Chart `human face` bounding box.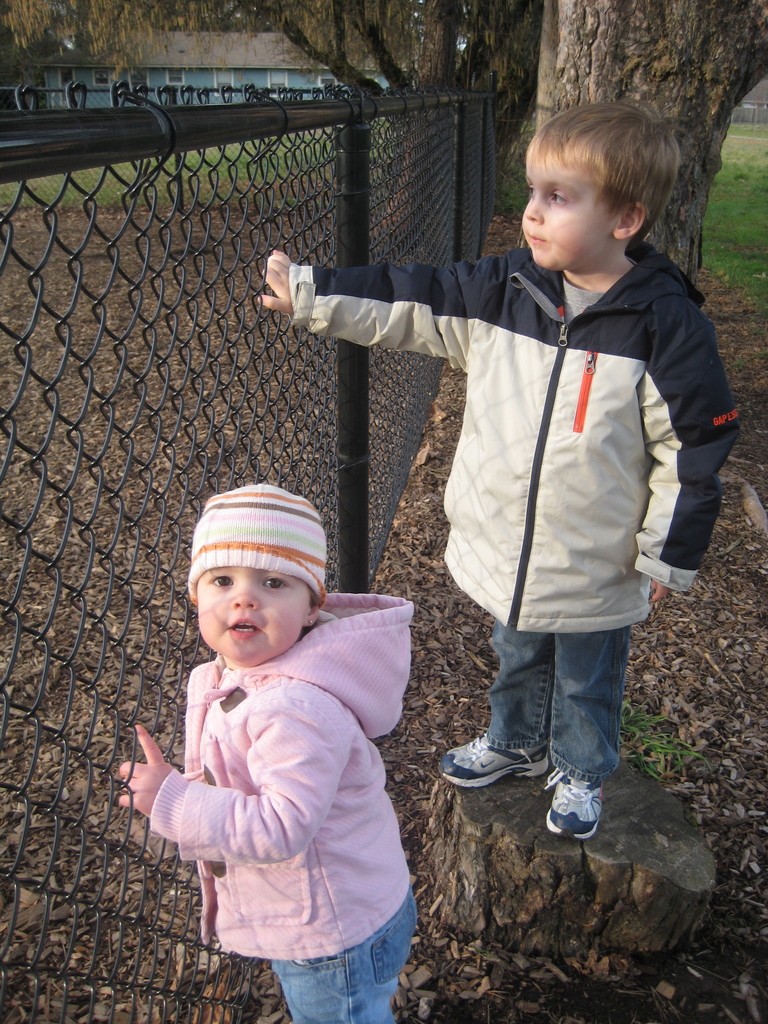
Charted: select_region(186, 550, 308, 659).
